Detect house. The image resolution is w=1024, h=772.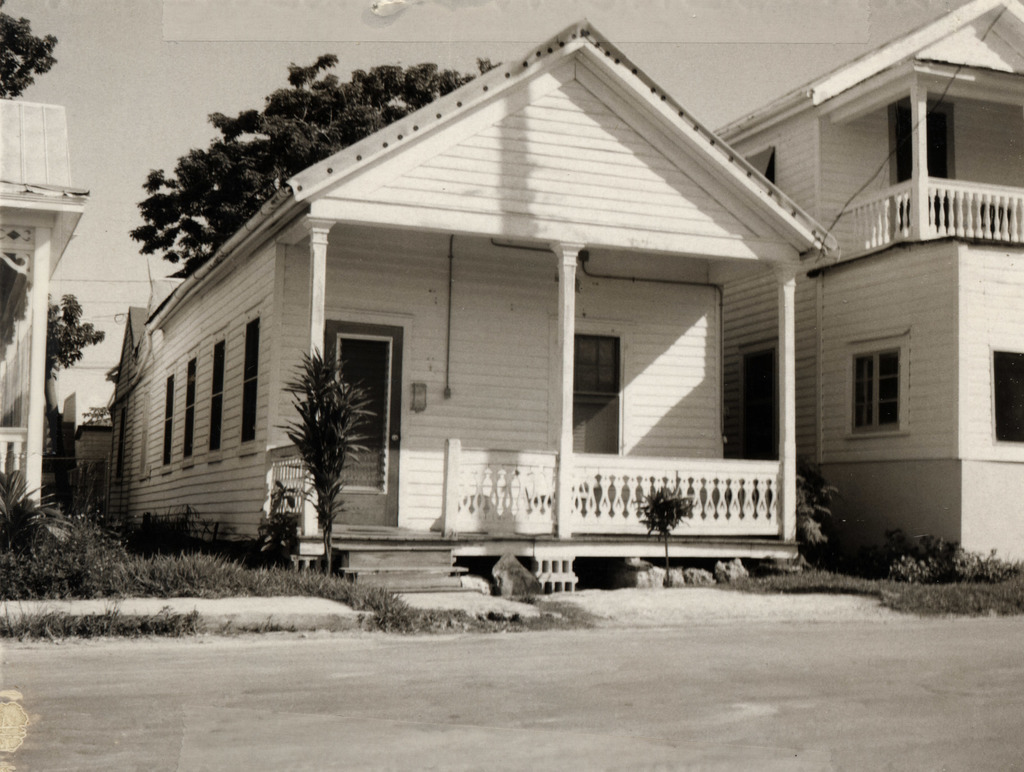
box(115, 15, 845, 607).
